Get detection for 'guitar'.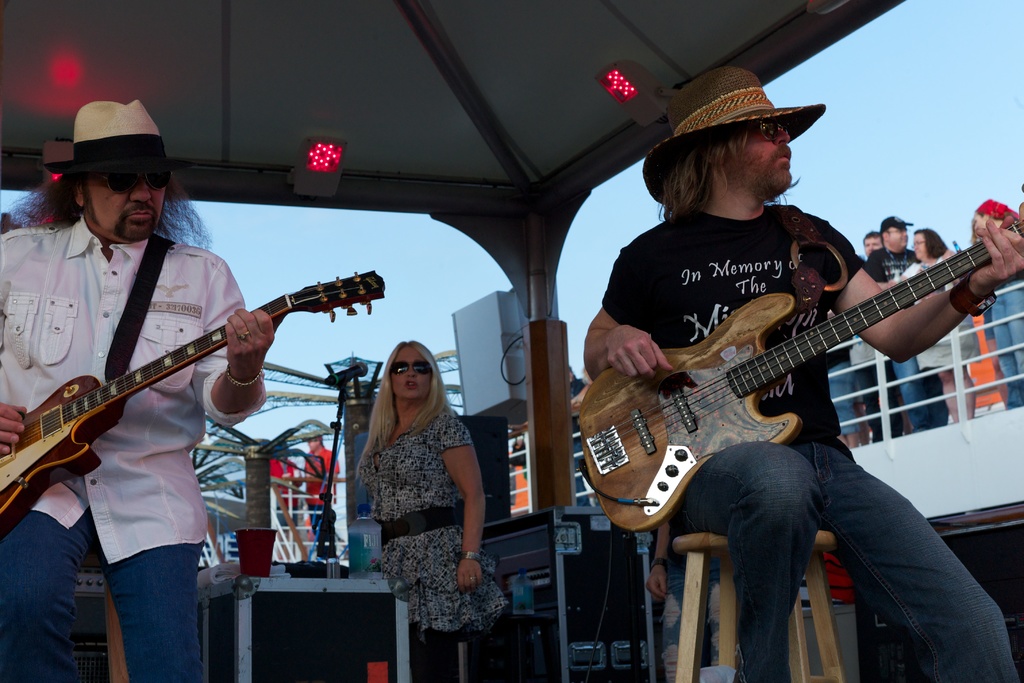
Detection: [0,263,388,534].
